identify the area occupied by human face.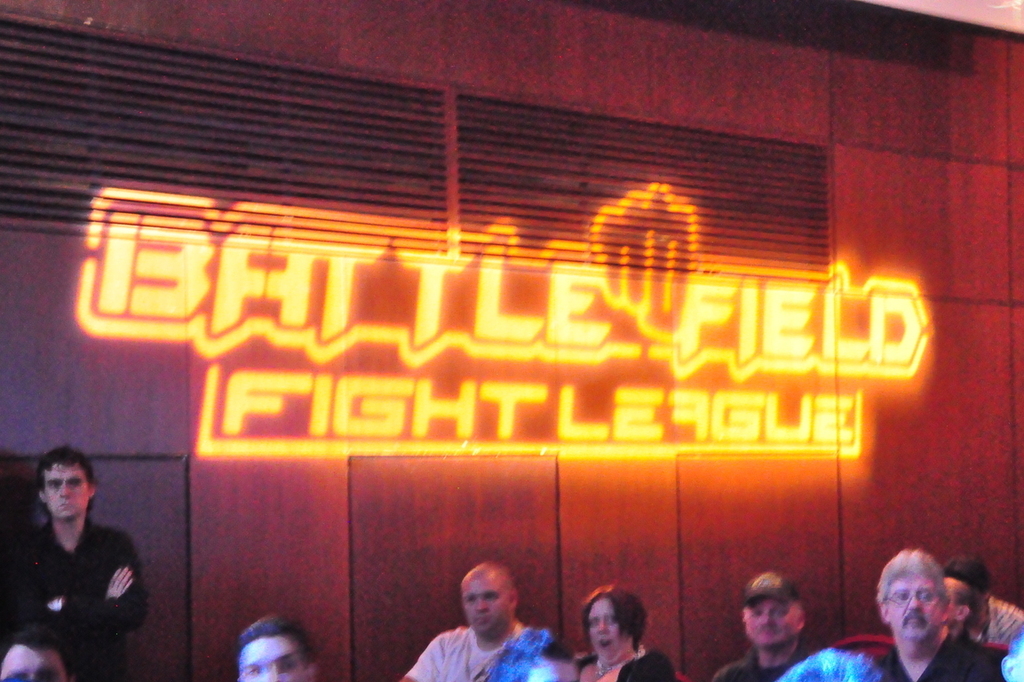
Area: 37 457 93 520.
